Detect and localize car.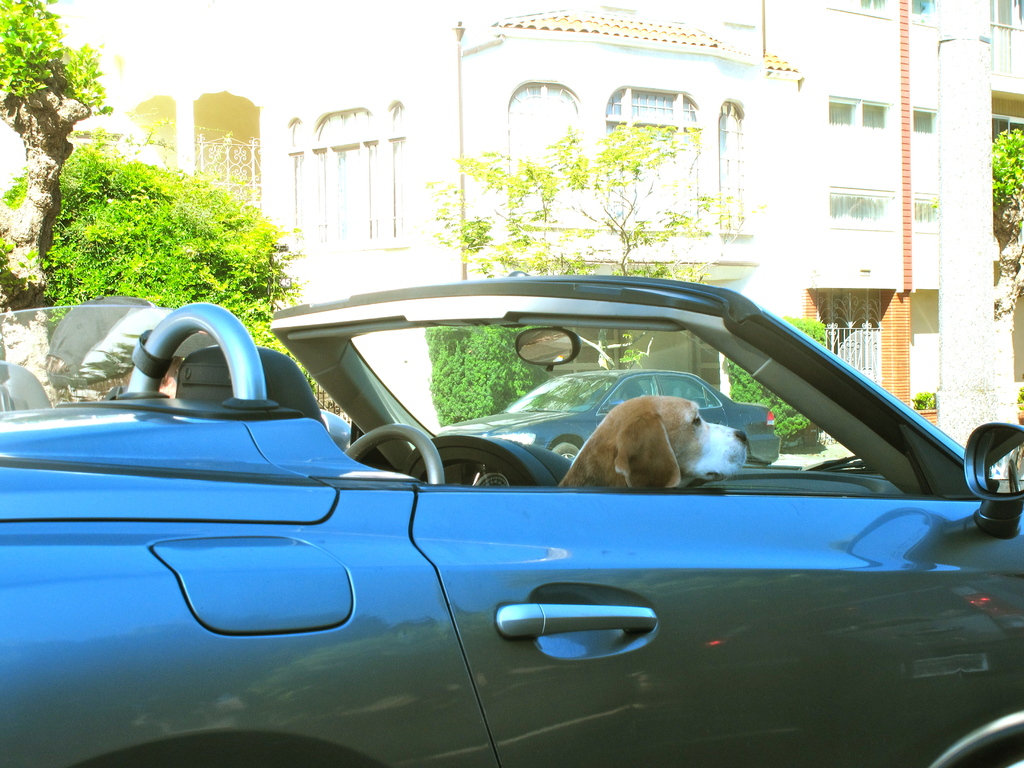
Localized at 437:371:783:465.
